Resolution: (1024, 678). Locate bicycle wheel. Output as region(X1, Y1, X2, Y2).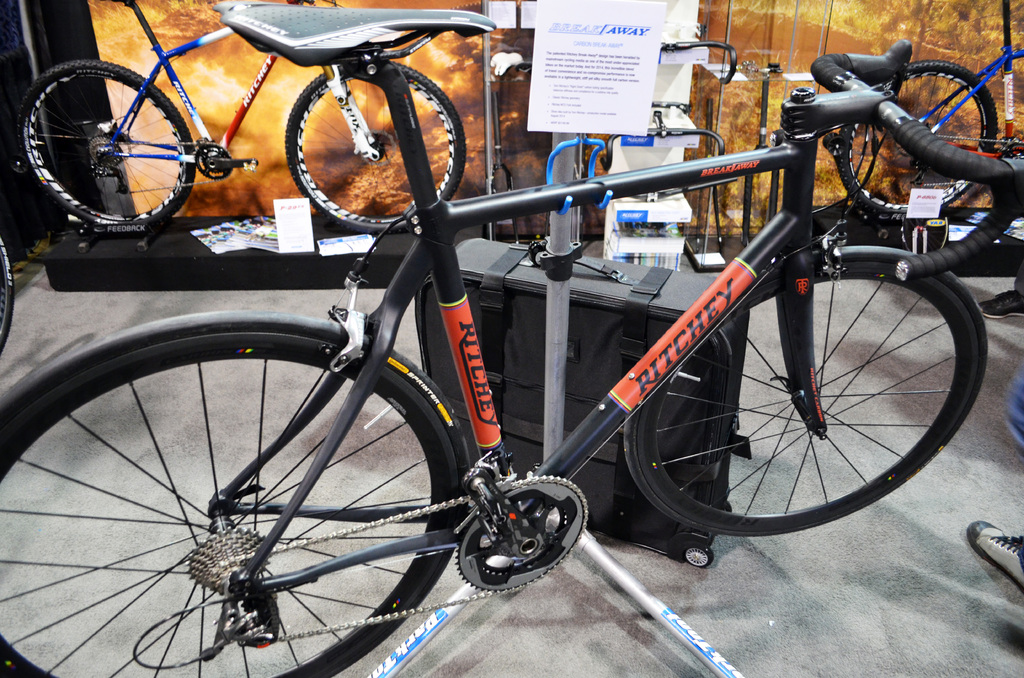
region(628, 236, 981, 533).
